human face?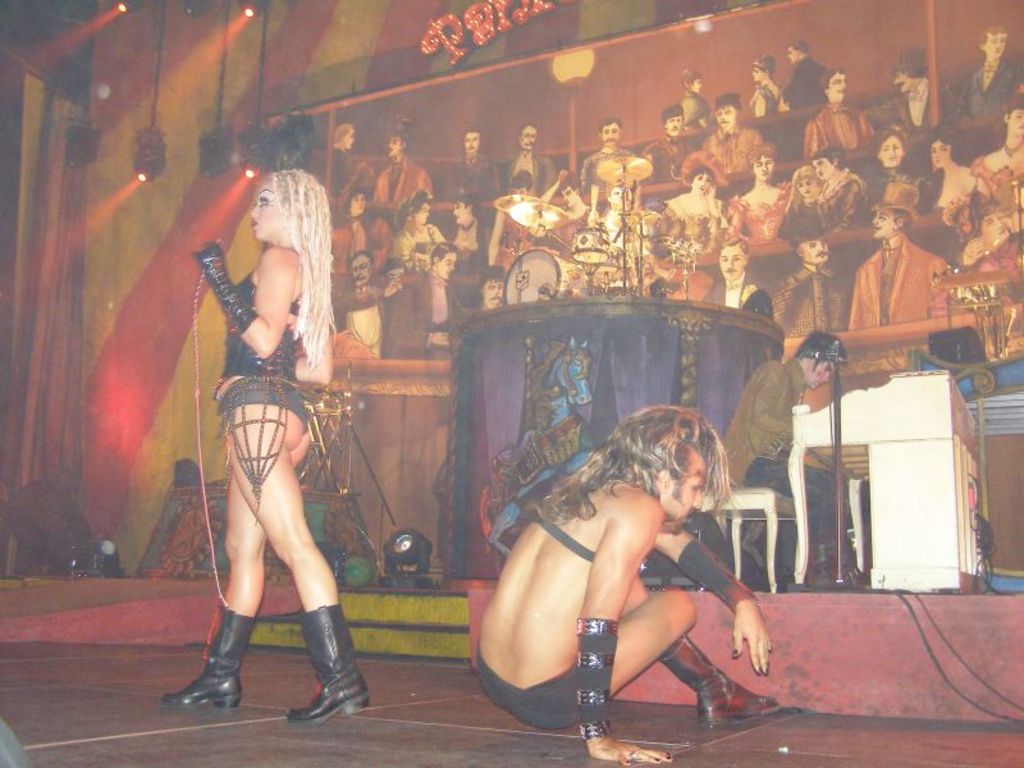
region(486, 278, 507, 303)
